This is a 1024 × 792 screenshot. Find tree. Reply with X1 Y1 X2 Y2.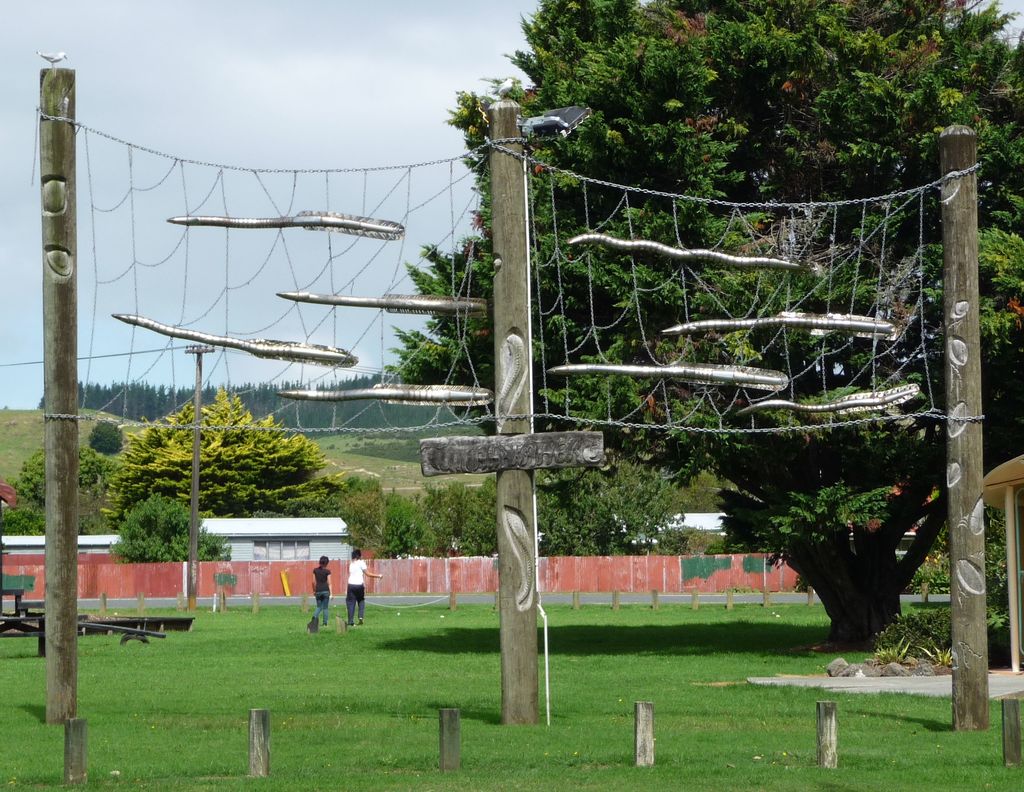
372 0 1023 648.
